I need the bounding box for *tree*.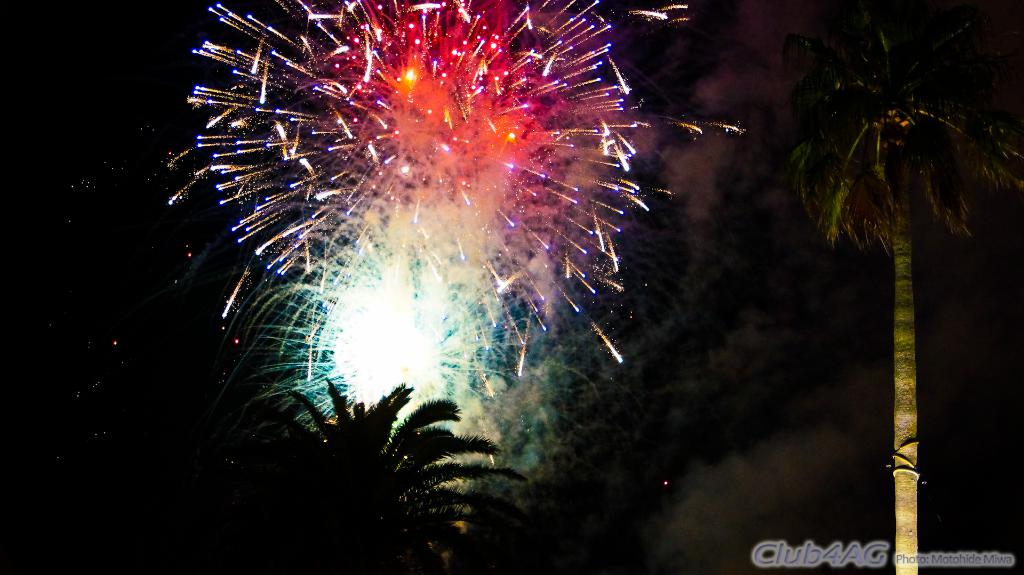
Here it is: [187,369,522,574].
